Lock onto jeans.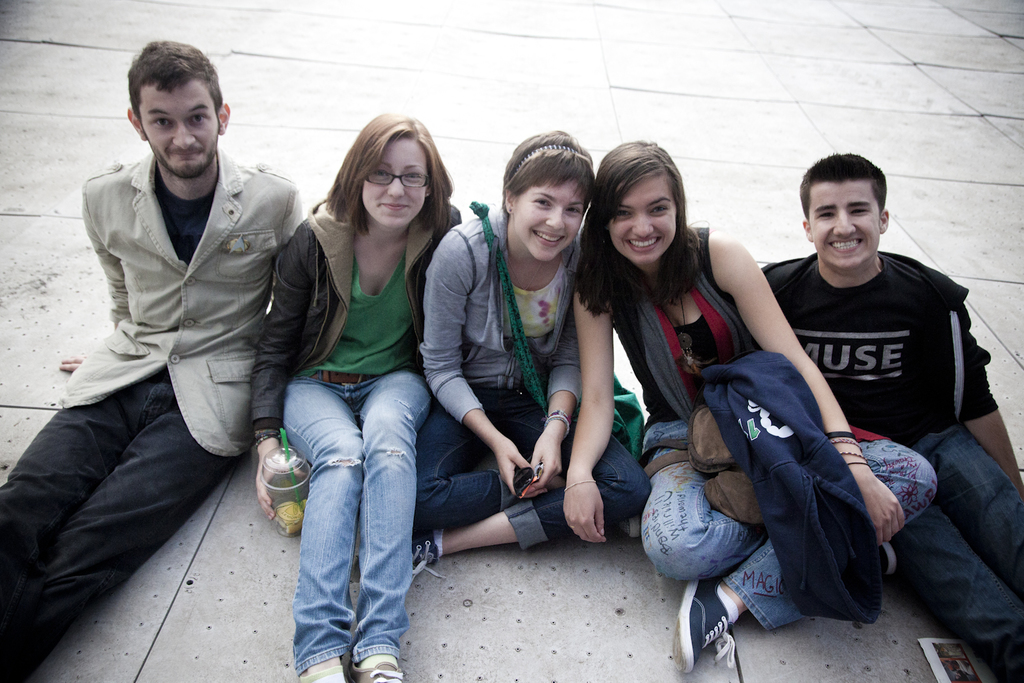
Locked: [left=893, top=425, right=1023, bottom=681].
